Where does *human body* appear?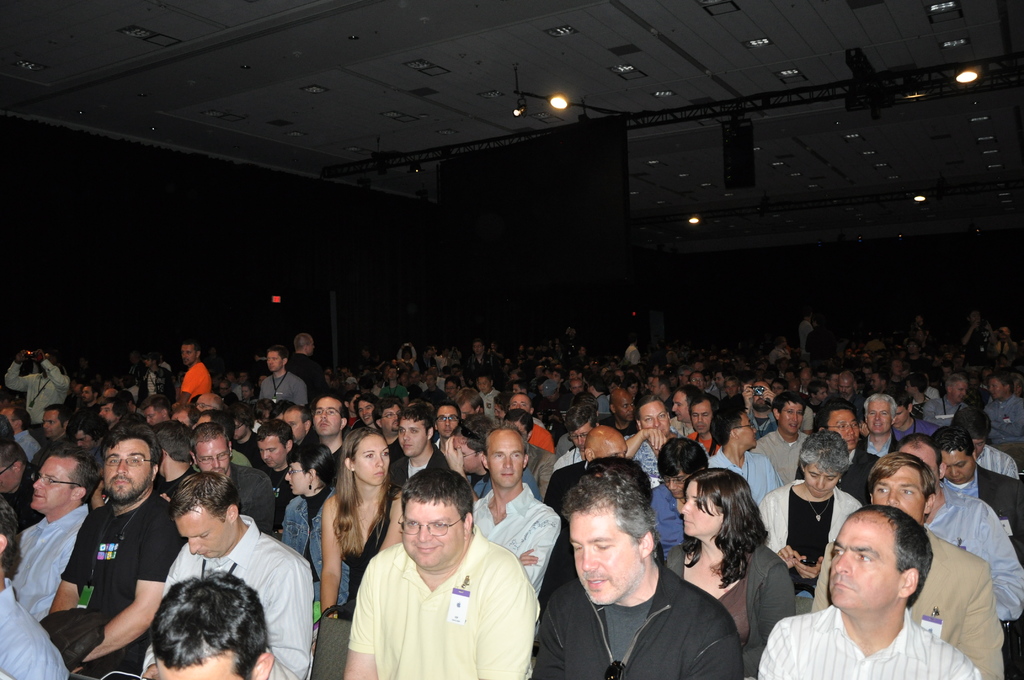
Appears at crop(95, 391, 121, 425).
